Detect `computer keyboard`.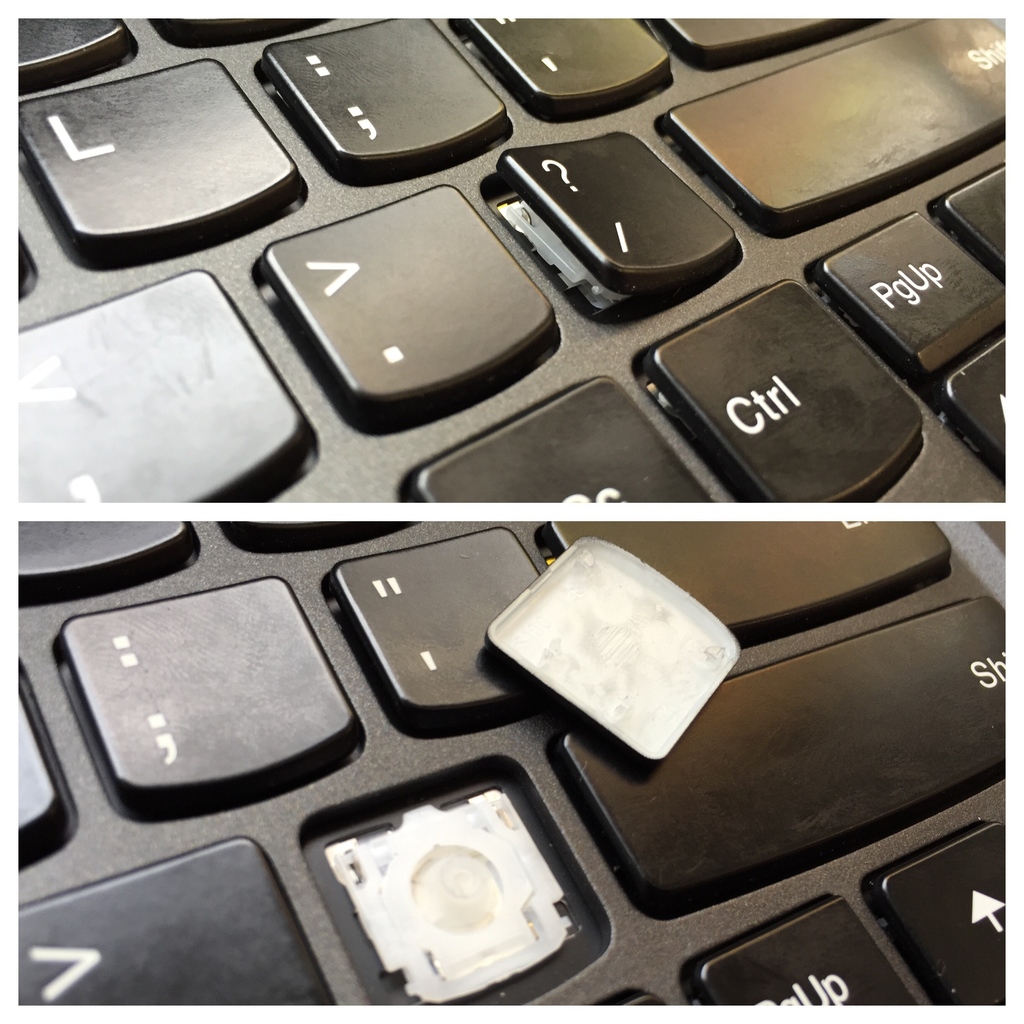
Detected at [left=16, top=522, right=1008, bottom=1008].
